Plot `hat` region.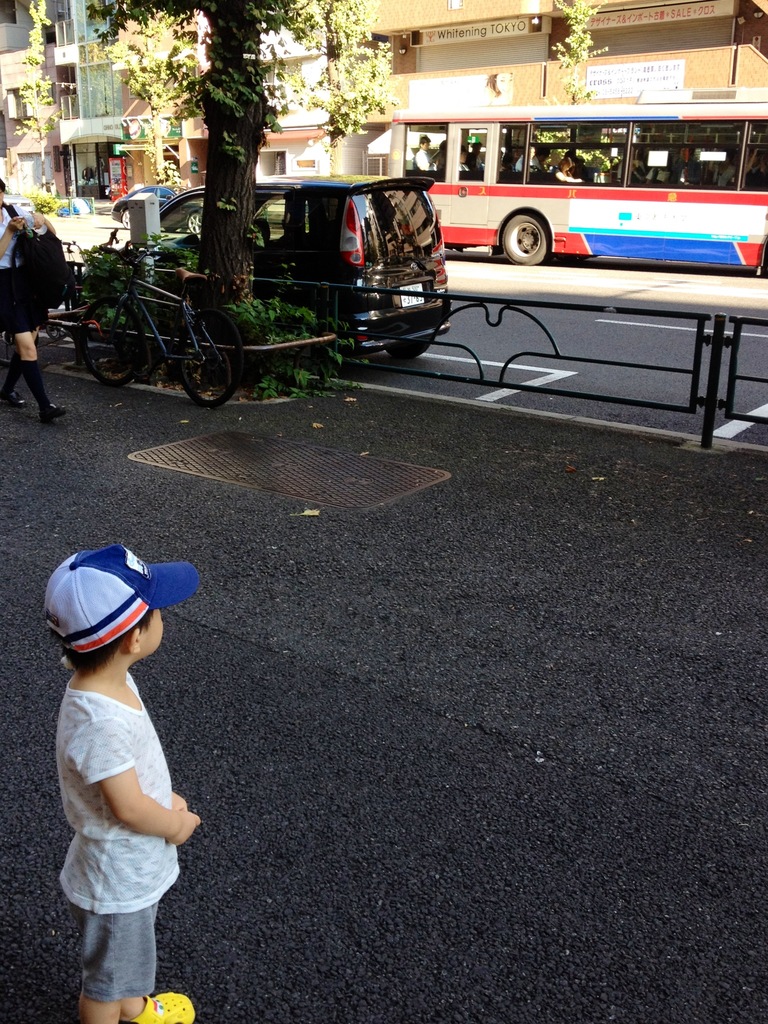
Plotted at bbox(47, 543, 197, 657).
